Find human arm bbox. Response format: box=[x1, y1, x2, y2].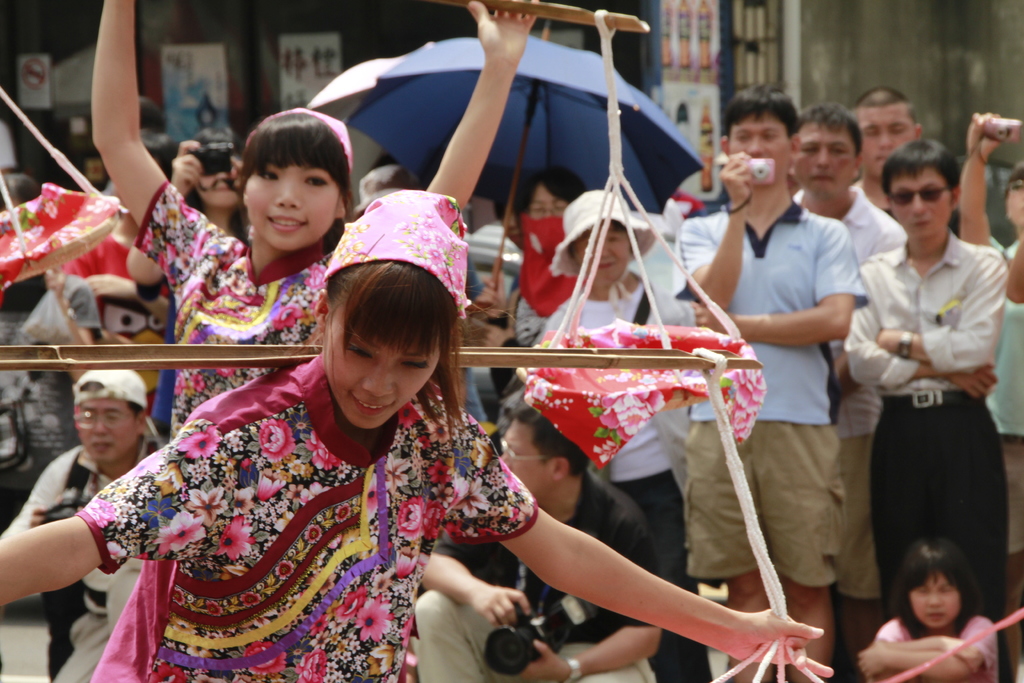
box=[853, 612, 1004, 682].
